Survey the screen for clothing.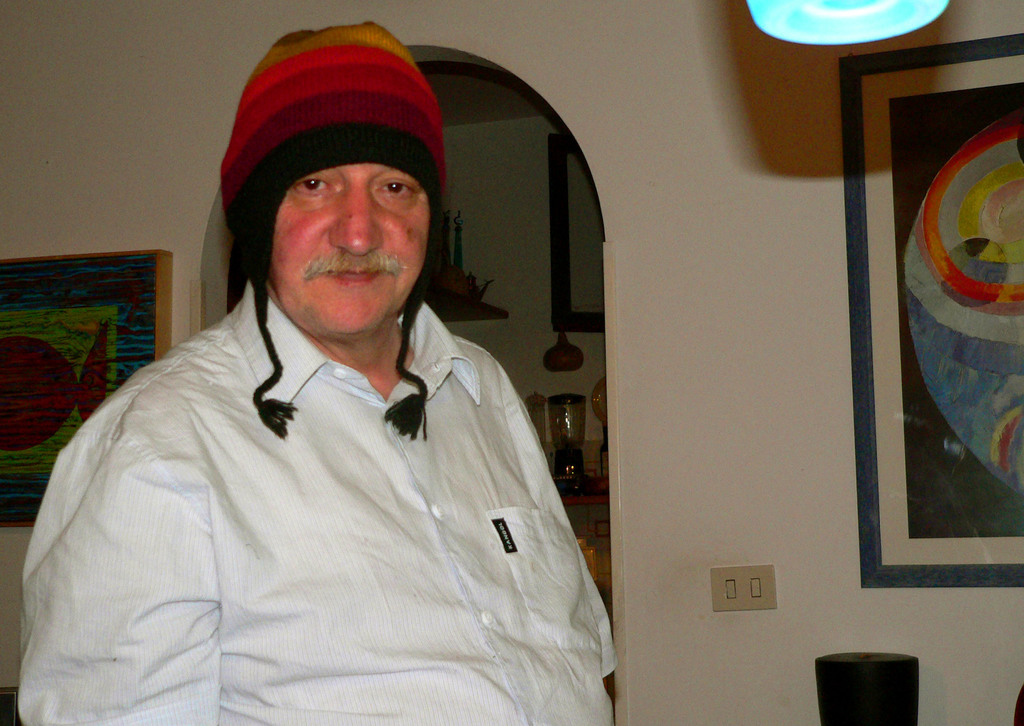
Survey found: <box>26,248,629,708</box>.
